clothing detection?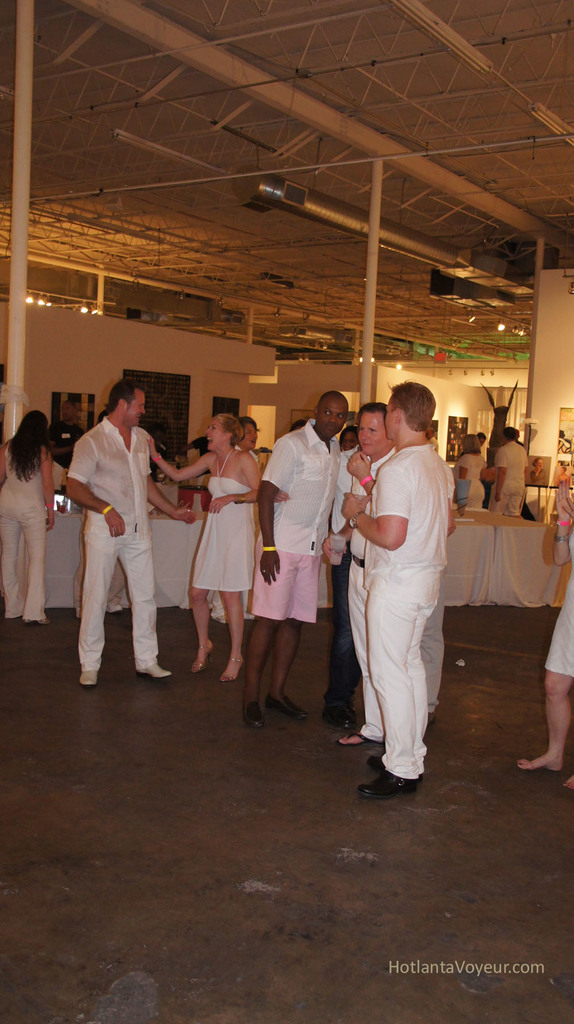
[x1=0, y1=442, x2=45, y2=619]
